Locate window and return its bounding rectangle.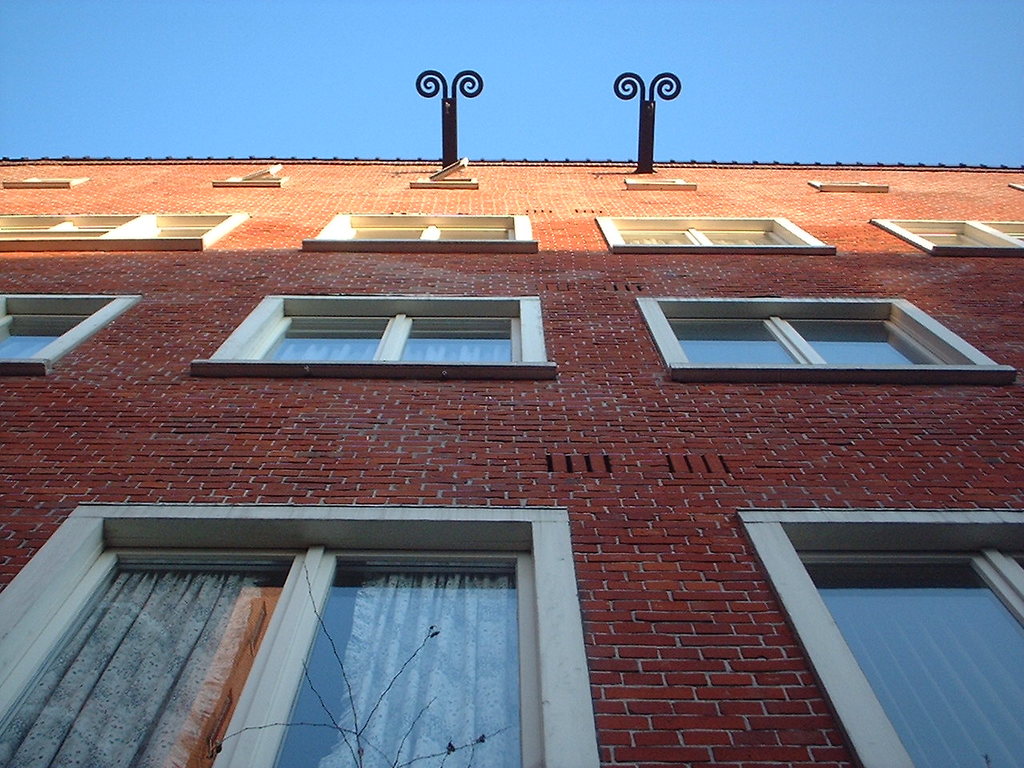
region(306, 202, 555, 250).
